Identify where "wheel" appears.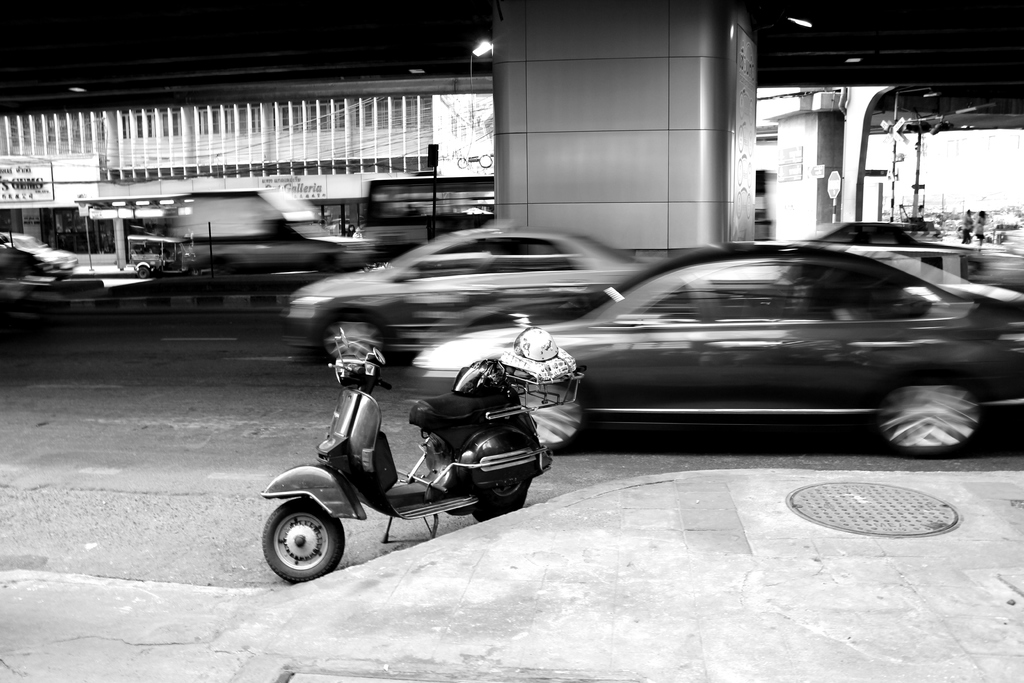
Appears at [260,498,346,586].
